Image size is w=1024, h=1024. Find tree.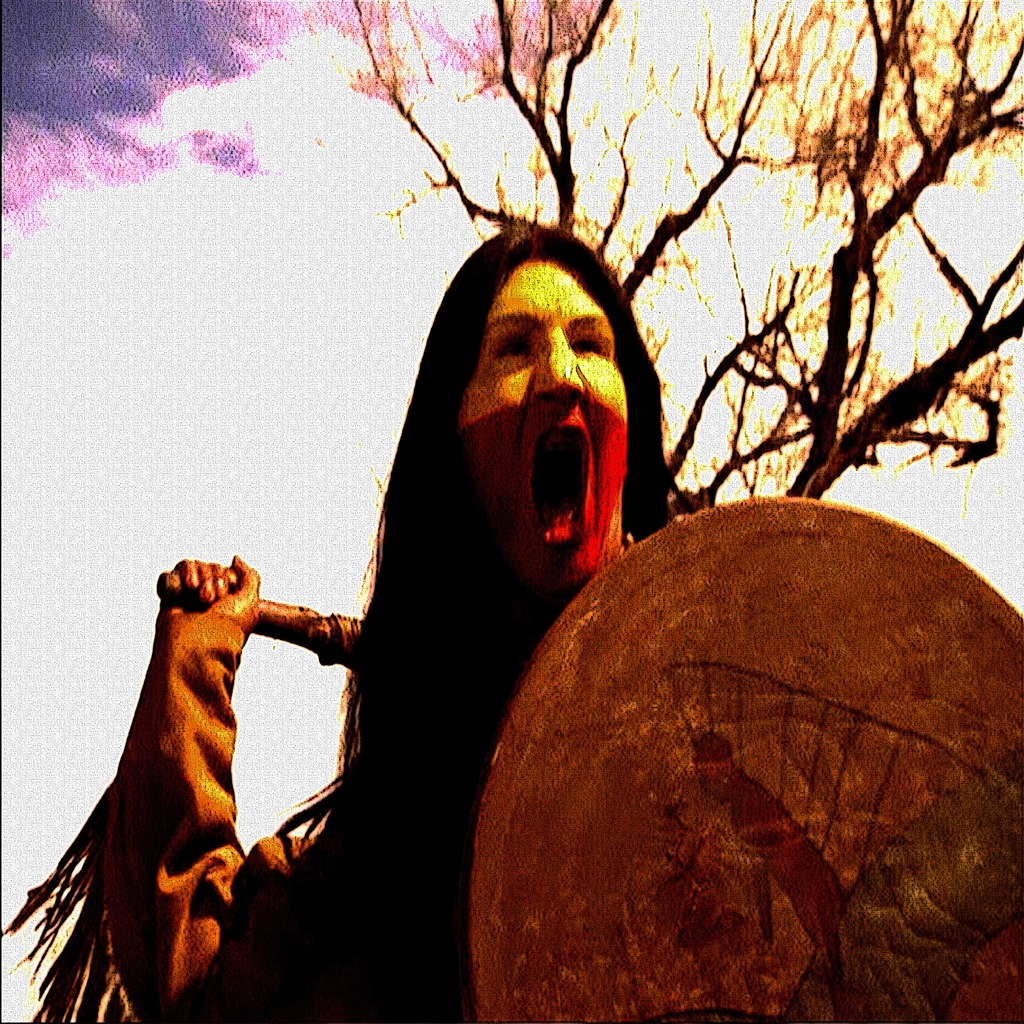
locate(307, 0, 1023, 503).
